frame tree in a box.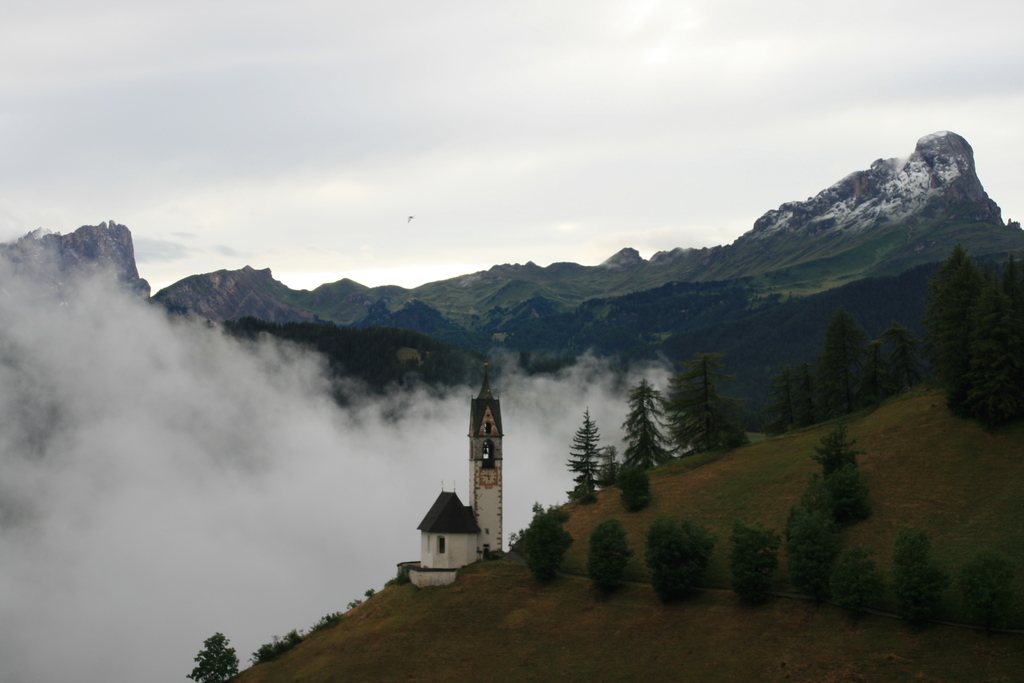
BBox(729, 521, 781, 604).
